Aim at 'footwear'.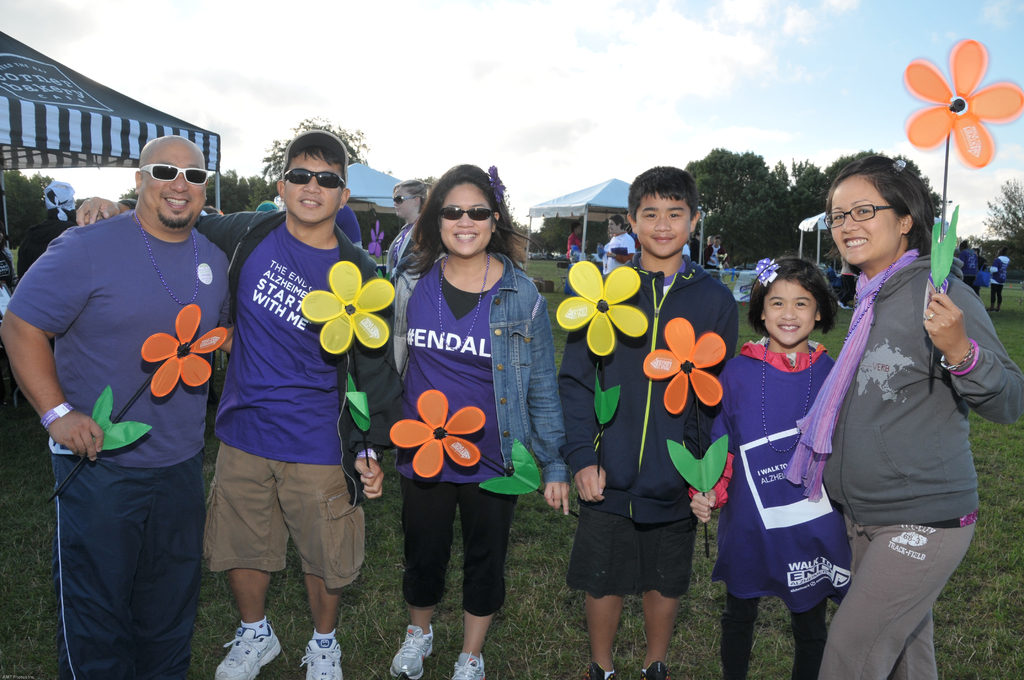
Aimed at rect(452, 651, 483, 679).
